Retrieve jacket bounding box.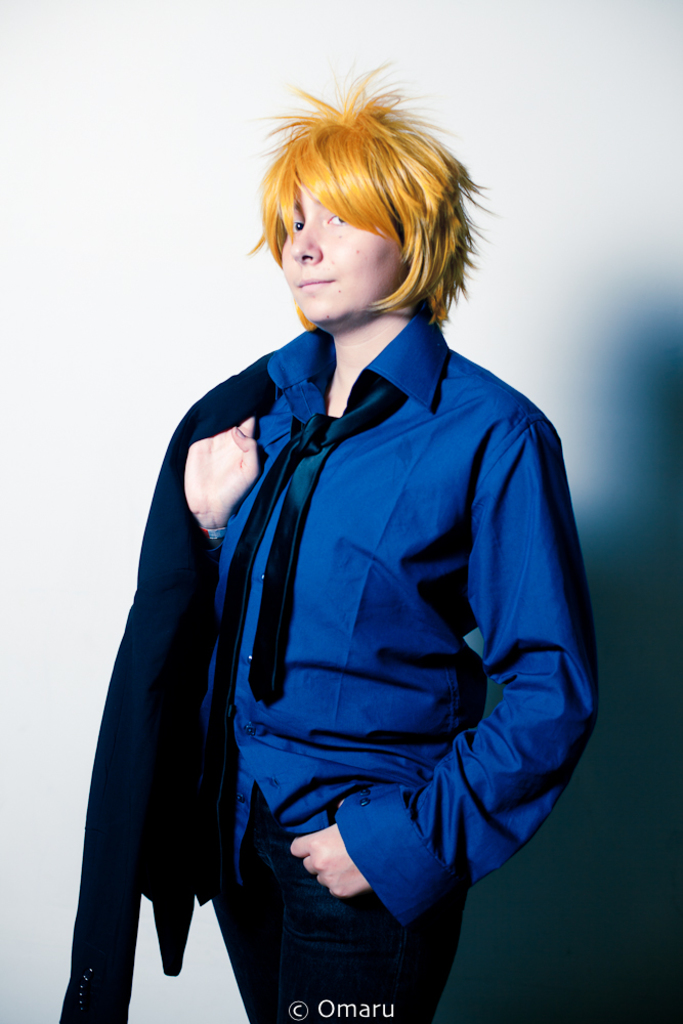
Bounding box: [x1=196, y1=304, x2=630, y2=939].
